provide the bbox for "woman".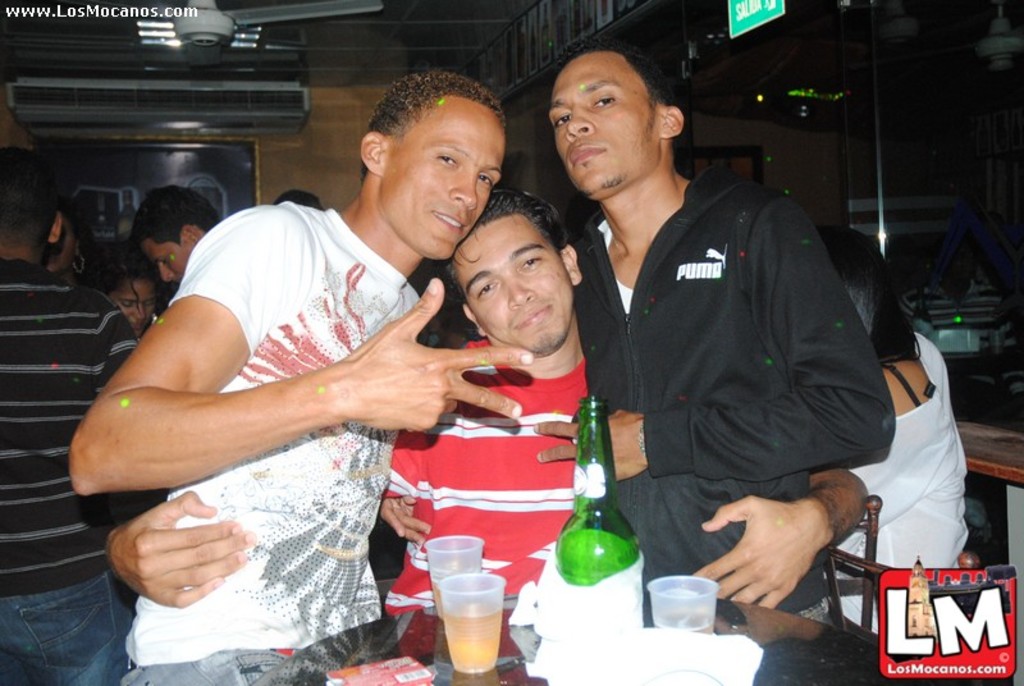
x1=86 y1=248 x2=161 y2=338.
